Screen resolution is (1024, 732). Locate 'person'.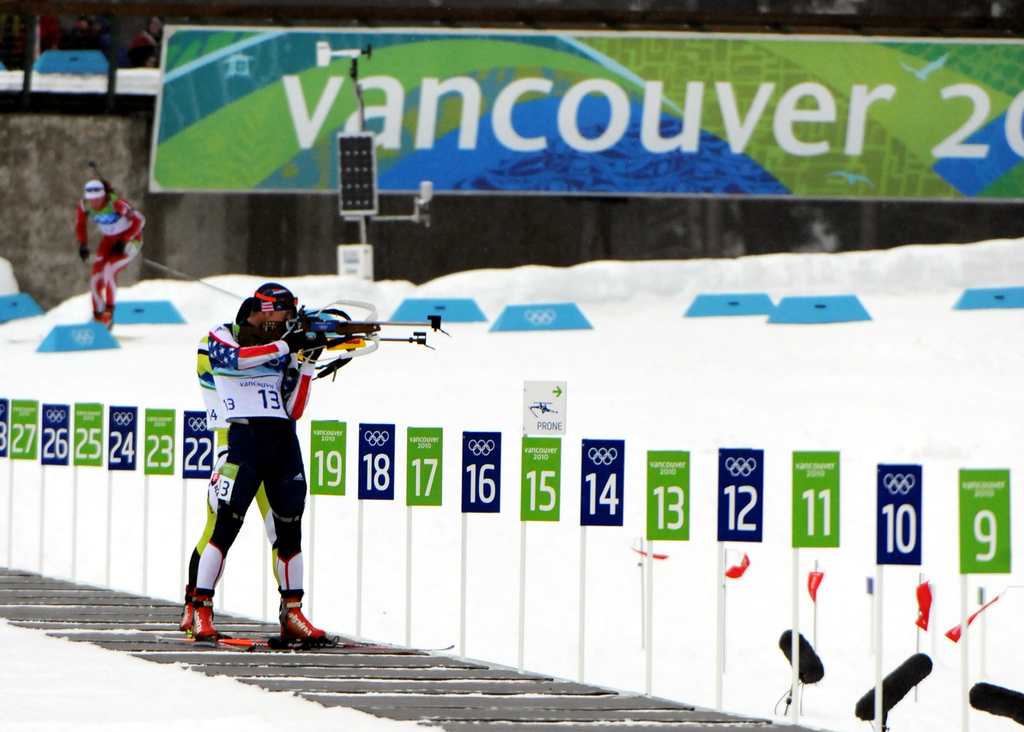
bbox=(182, 270, 341, 657).
